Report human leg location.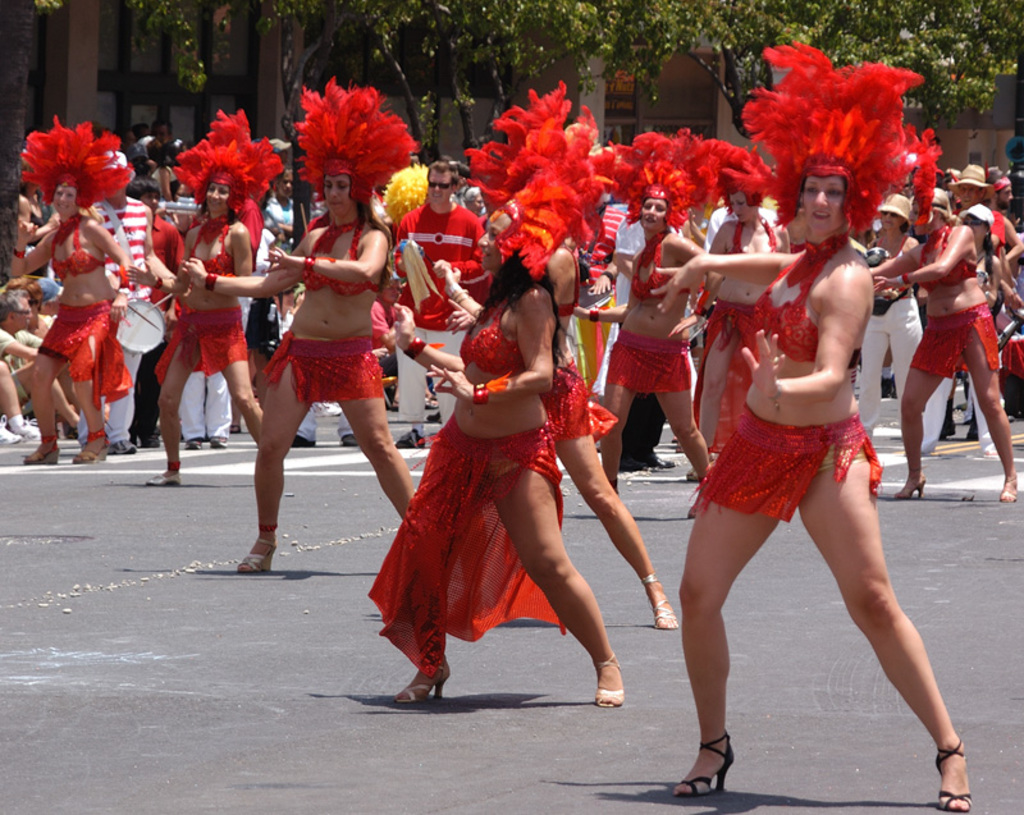
Report: x1=227, y1=356, x2=270, y2=432.
